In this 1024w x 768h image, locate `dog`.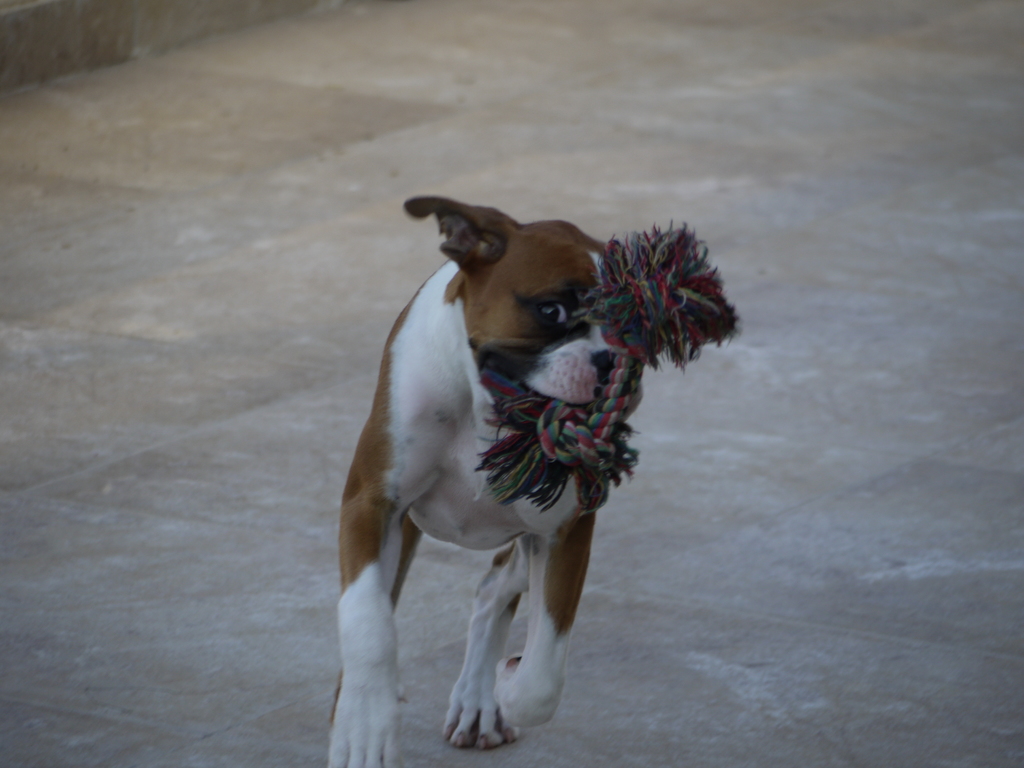
Bounding box: [321,192,646,767].
